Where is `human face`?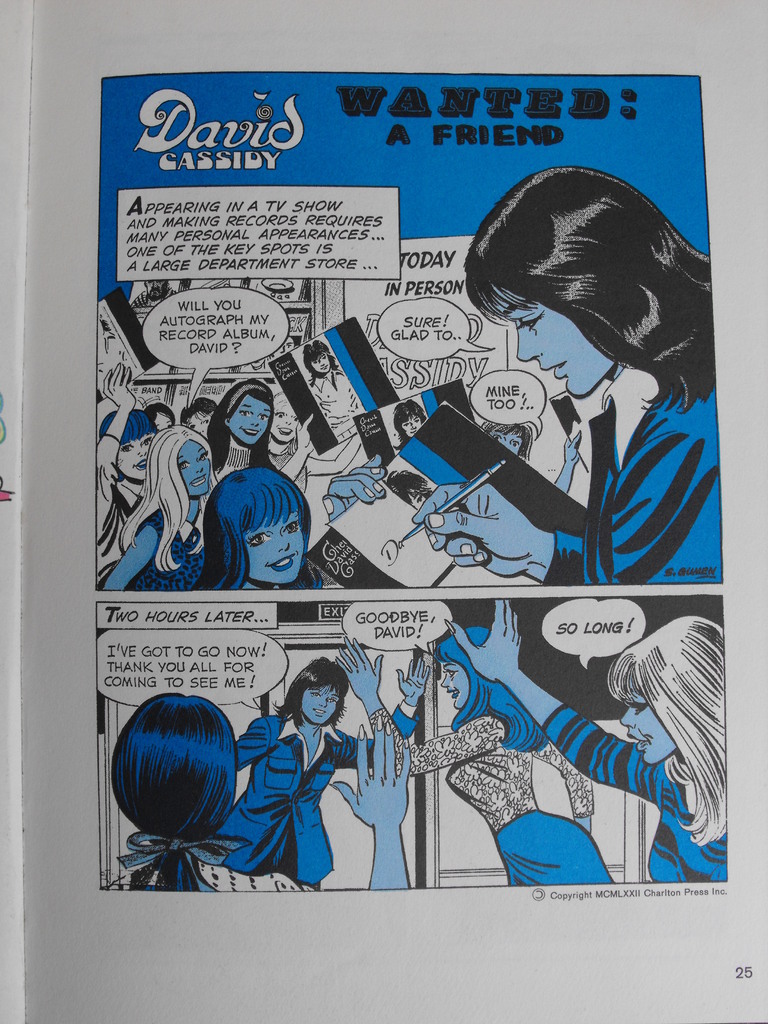
crop(491, 289, 618, 397).
